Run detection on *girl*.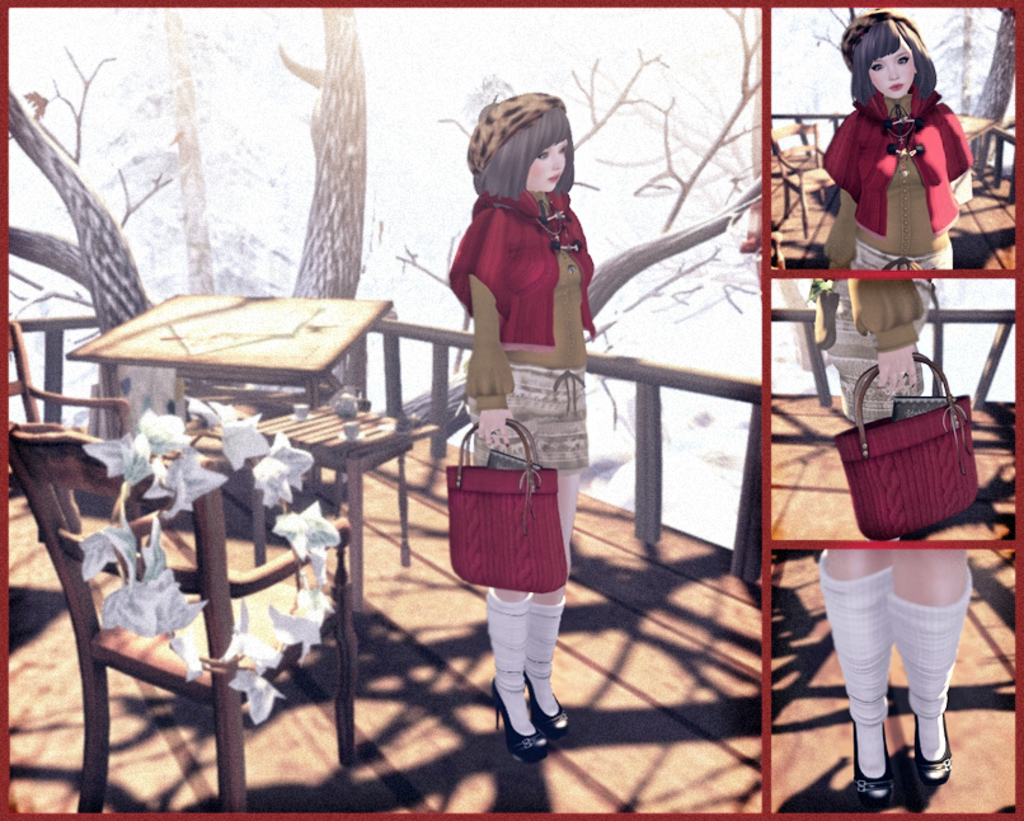
Result: (445,89,595,769).
